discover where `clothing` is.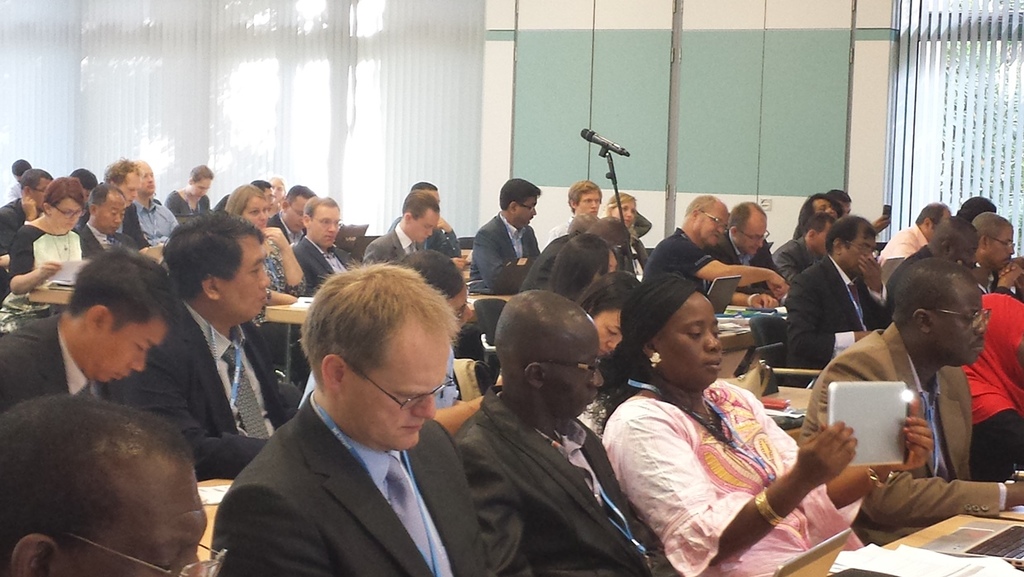
Discovered at 634:213:651:282.
